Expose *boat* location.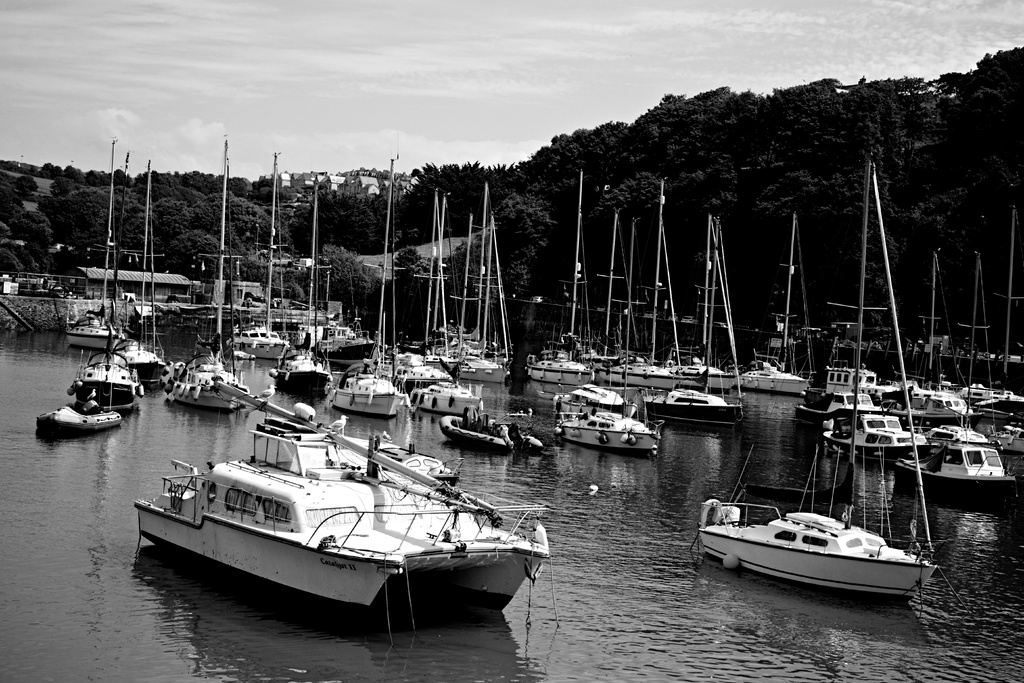
Exposed at 525 167 590 395.
